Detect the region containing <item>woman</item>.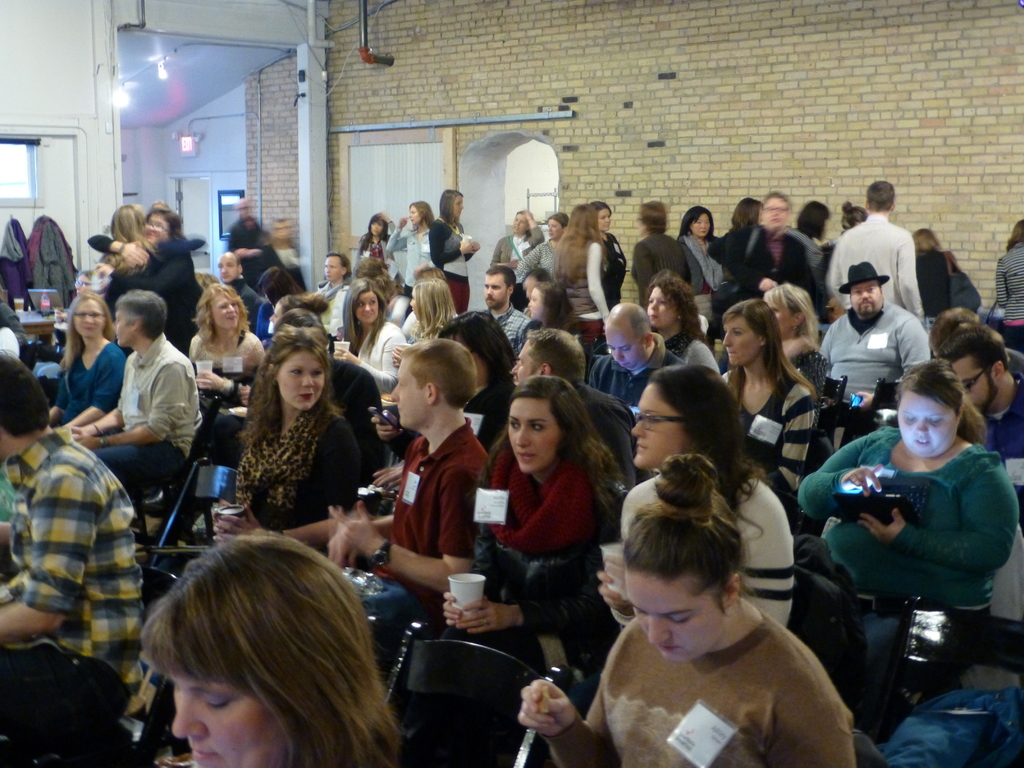
x1=388, y1=202, x2=435, y2=297.
